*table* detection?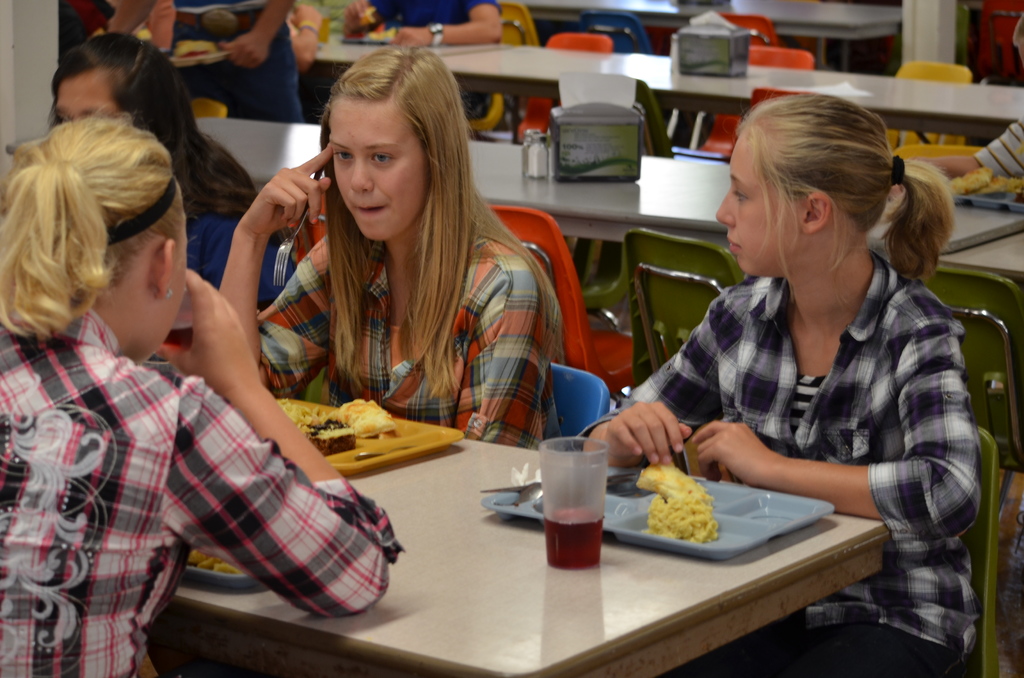
[left=63, top=337, right=879, bottom=677]
